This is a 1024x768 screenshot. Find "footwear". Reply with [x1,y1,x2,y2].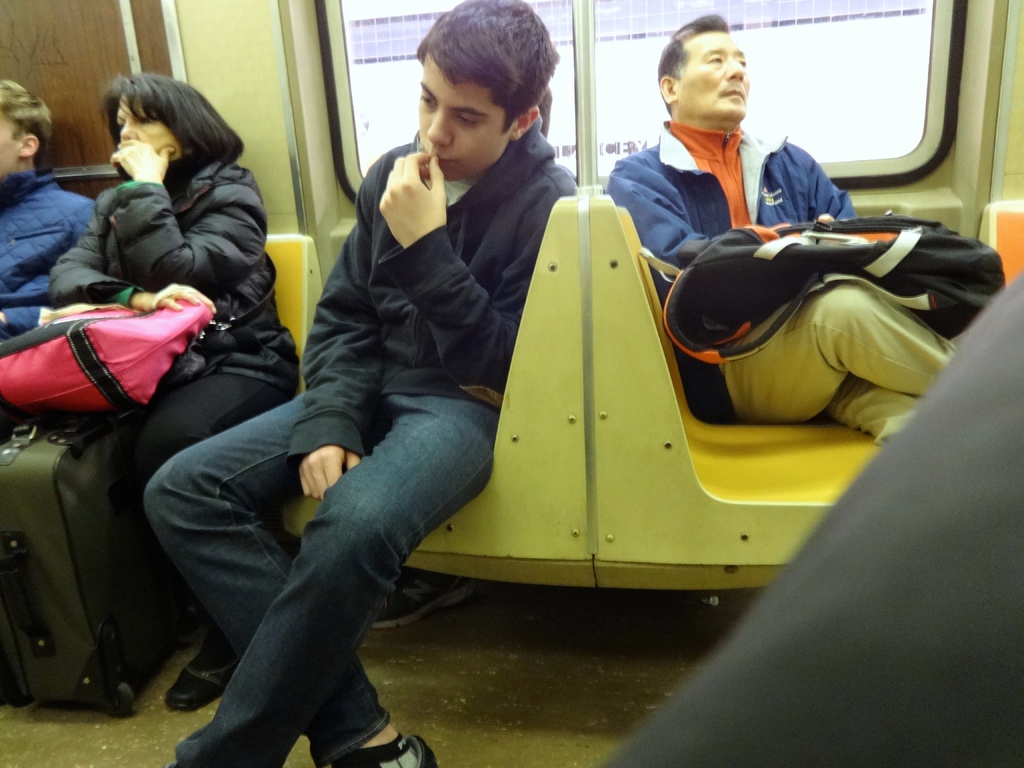
[326,730,444,767].
